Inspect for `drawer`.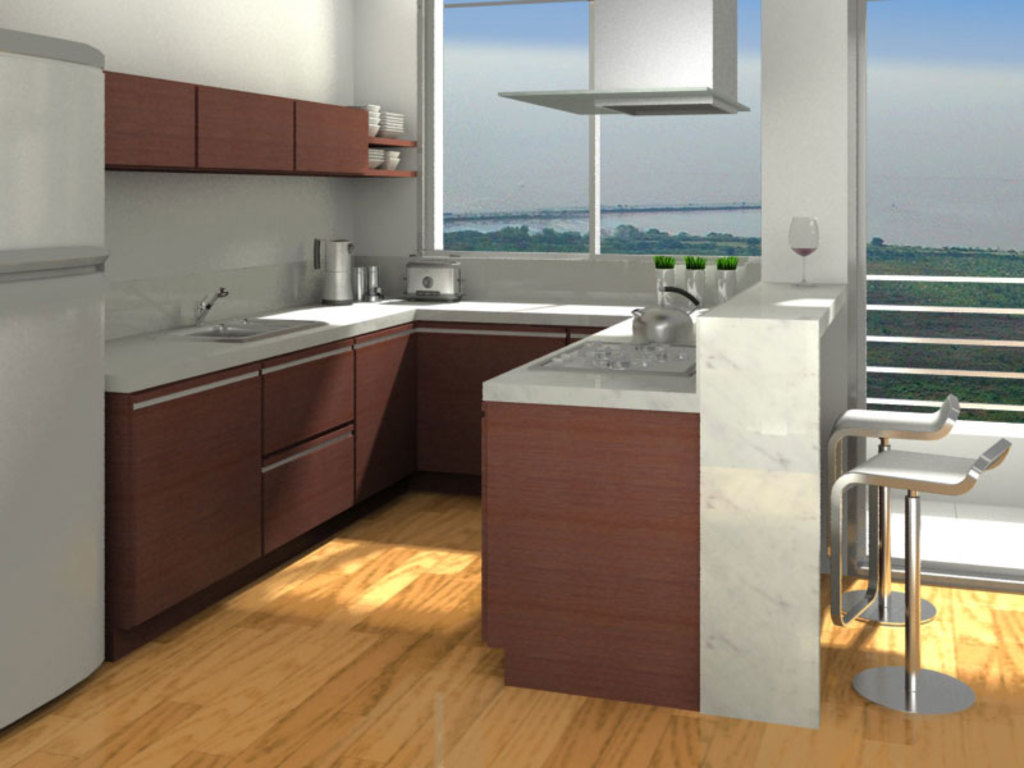
Inspection: bbox=[261, 342, 353, 457].
